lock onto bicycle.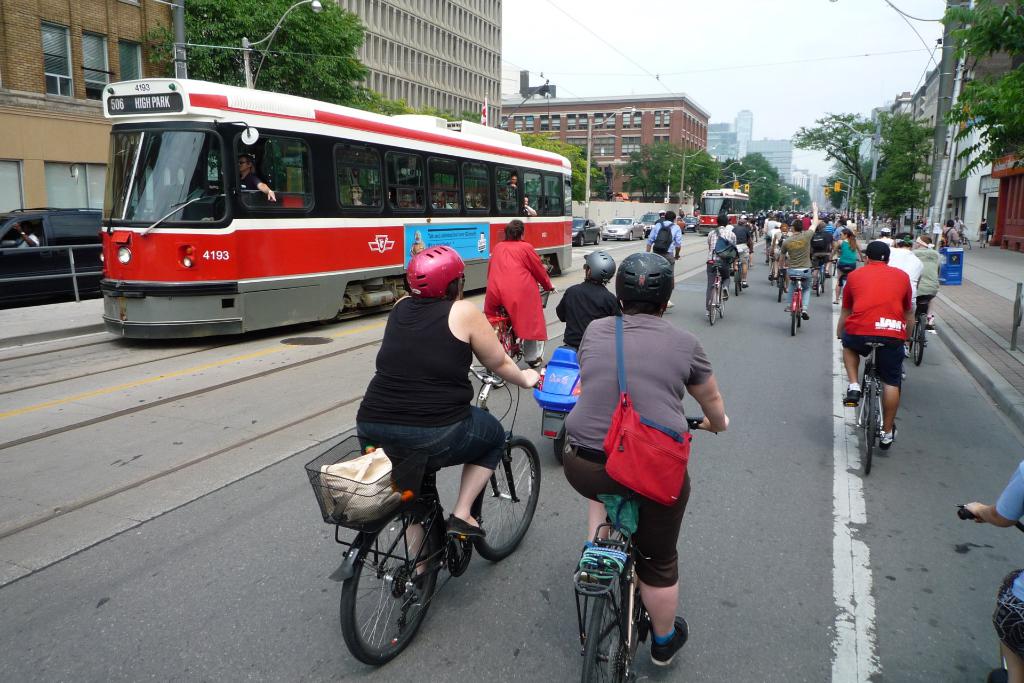
Locked: [left=829, top=257, right=863, bottom=291].
